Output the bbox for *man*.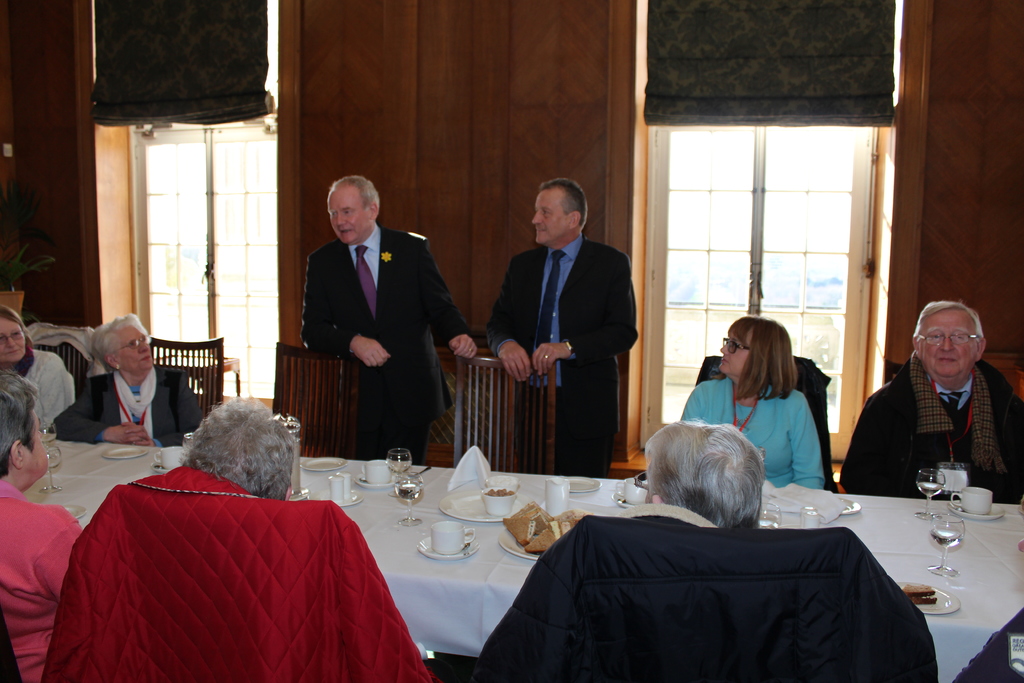
BBox(485, 176, 639, 477).
